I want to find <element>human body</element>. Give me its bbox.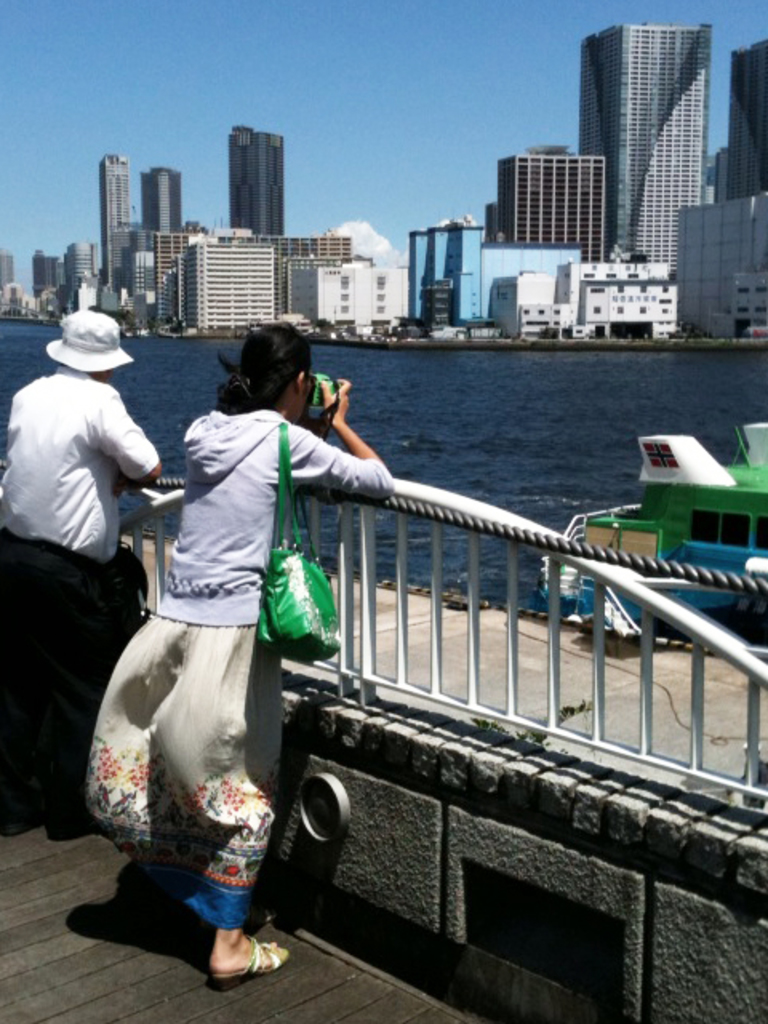
region(83, 309, 389, 987).
